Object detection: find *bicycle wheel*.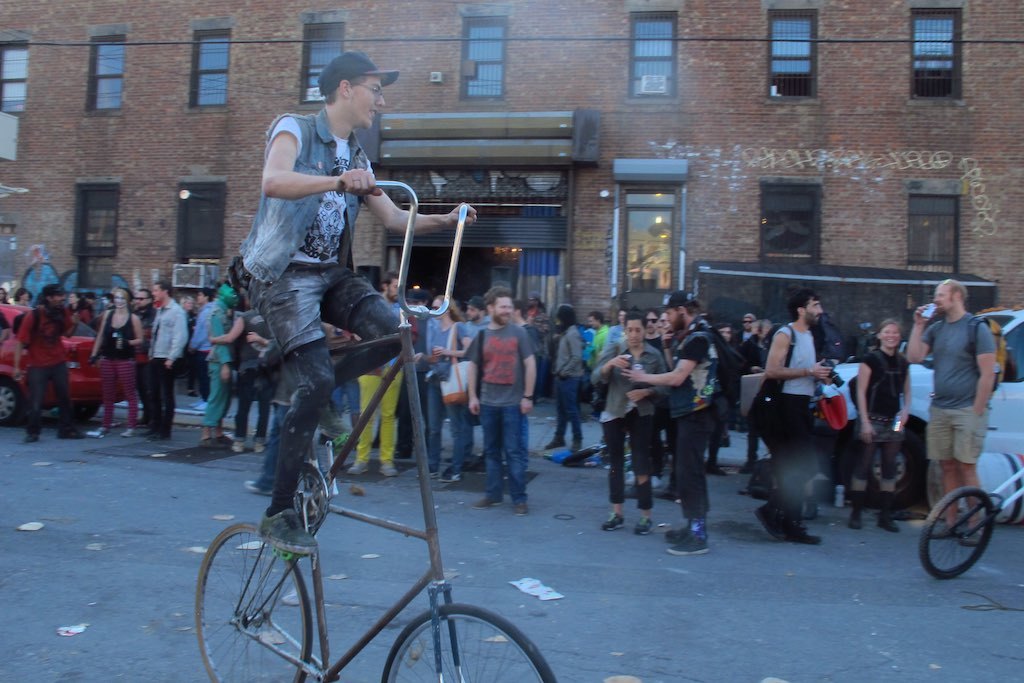
x1=379 y1=605 x2=564 y2=682.
